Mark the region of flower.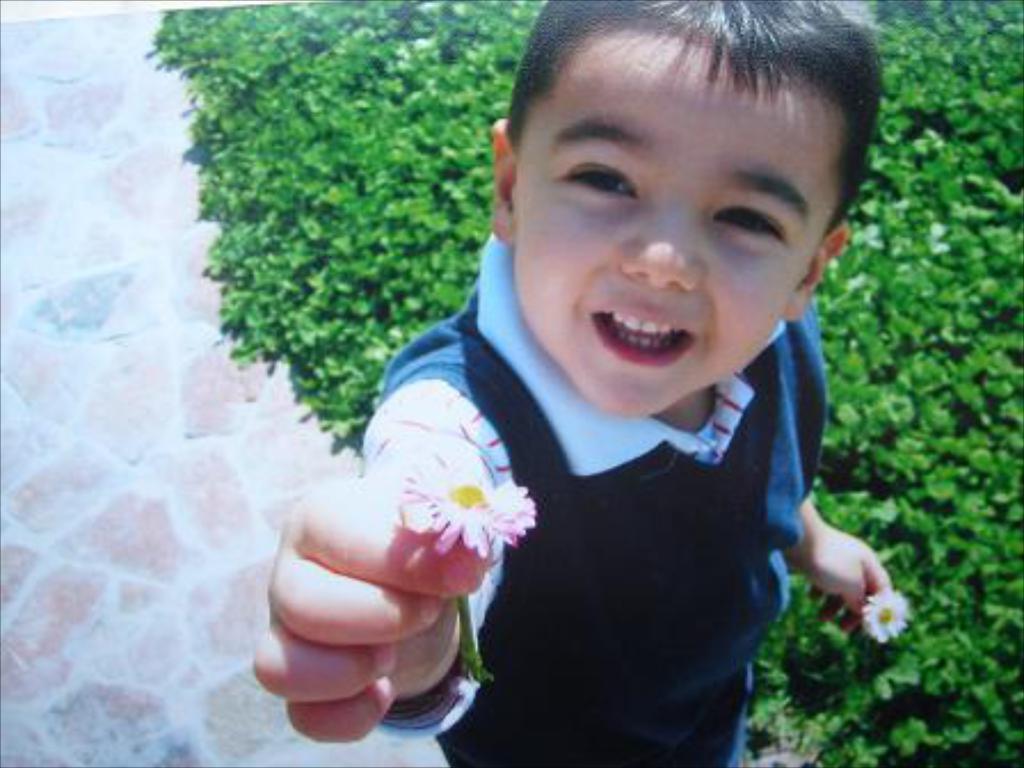
Region: [859,578,912,645].
